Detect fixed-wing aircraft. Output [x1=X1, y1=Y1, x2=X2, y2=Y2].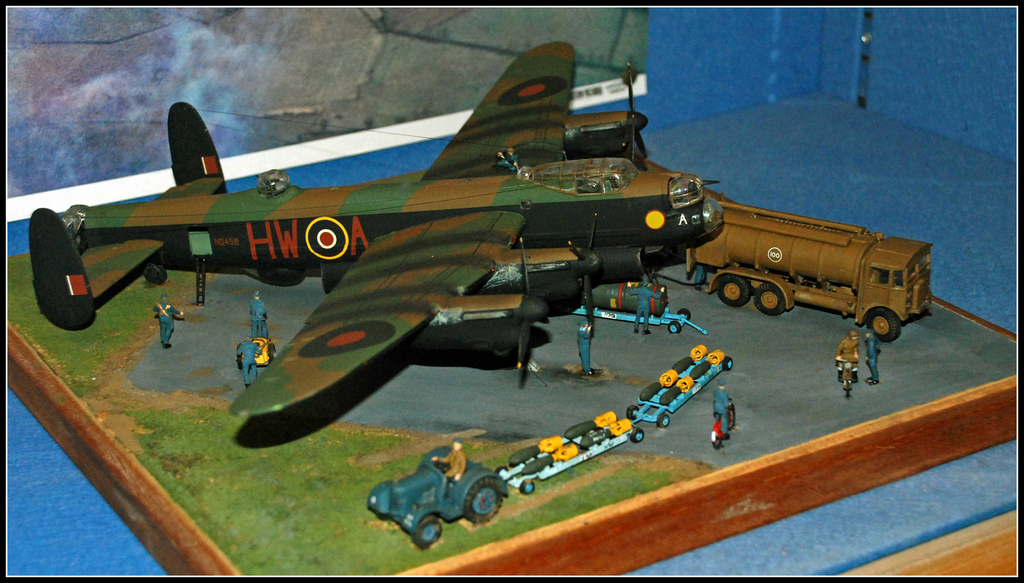
[x1=23, y1=38, x2=728, y2=420].
